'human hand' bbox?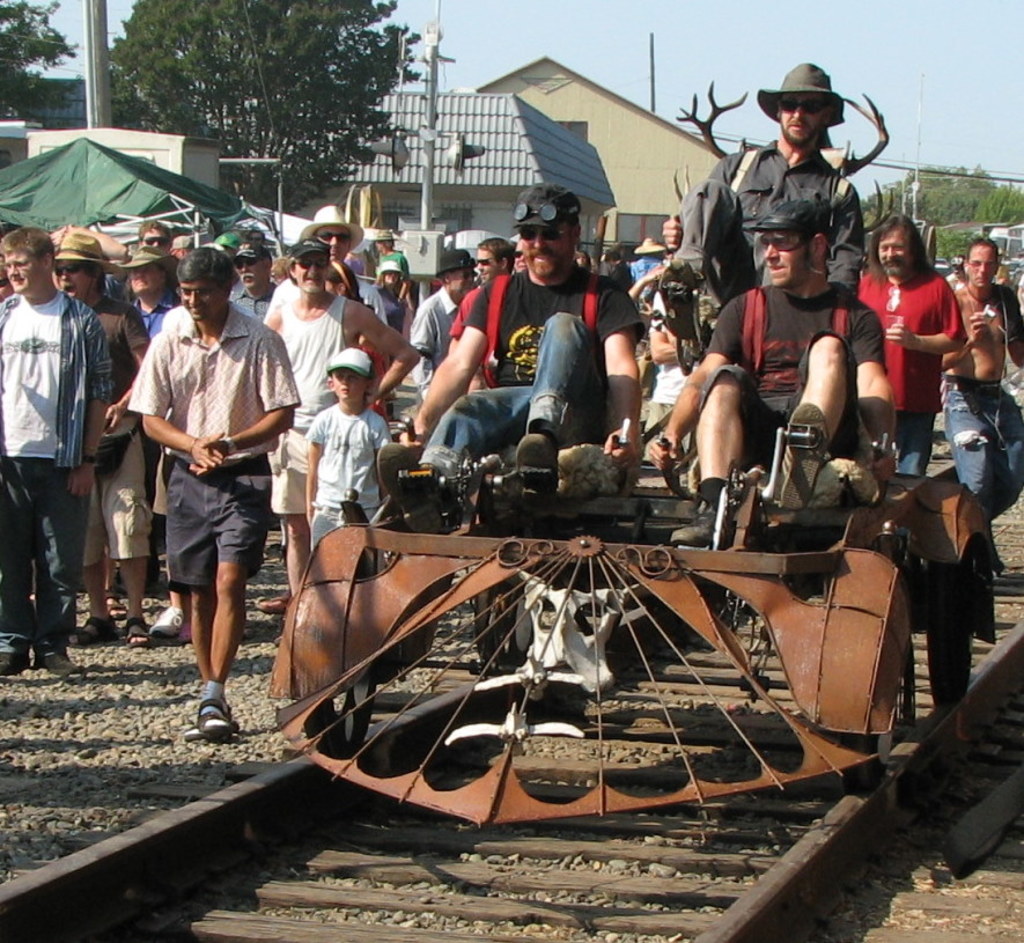
641, 427, 687, 474
